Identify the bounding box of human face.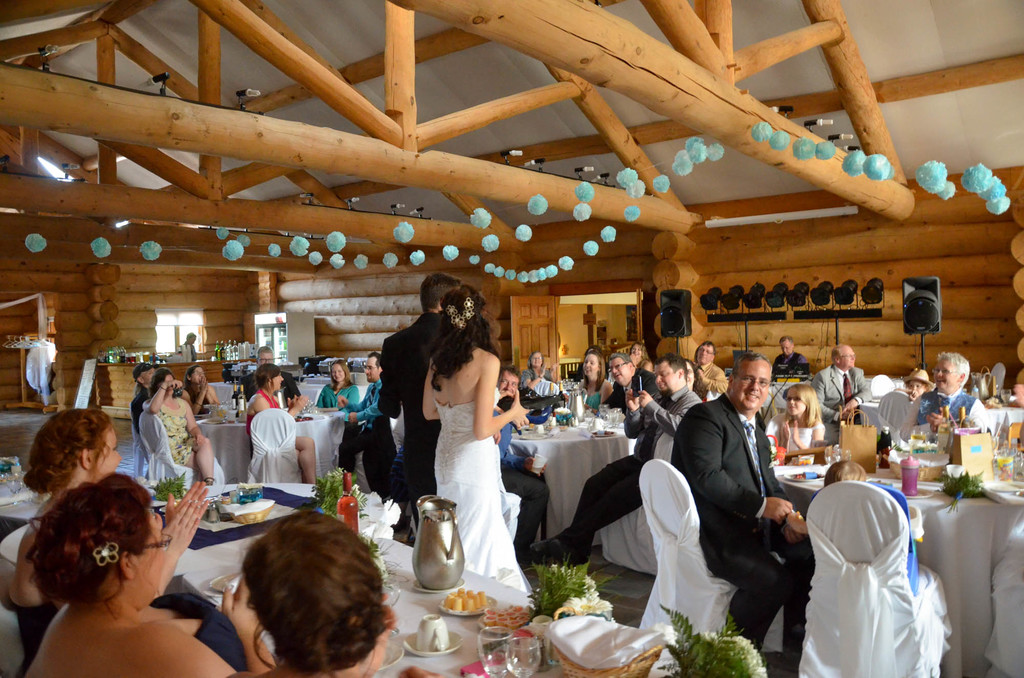
[left=147, top=367, right=155, bottom=384].
